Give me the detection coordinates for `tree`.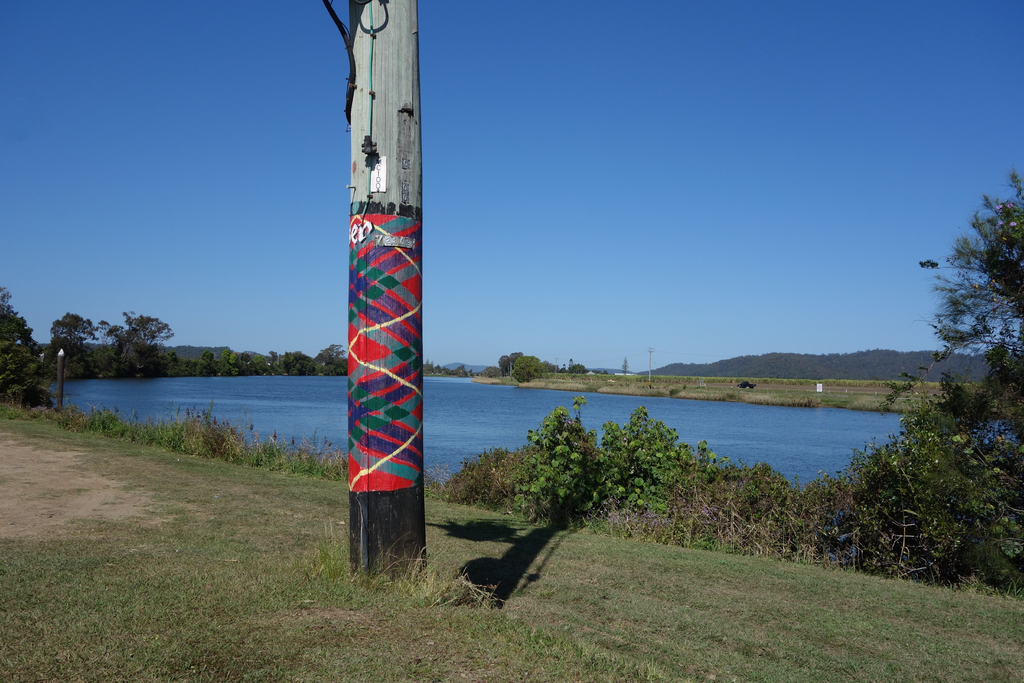
left=0, top=278, right=54, bottom=402.
